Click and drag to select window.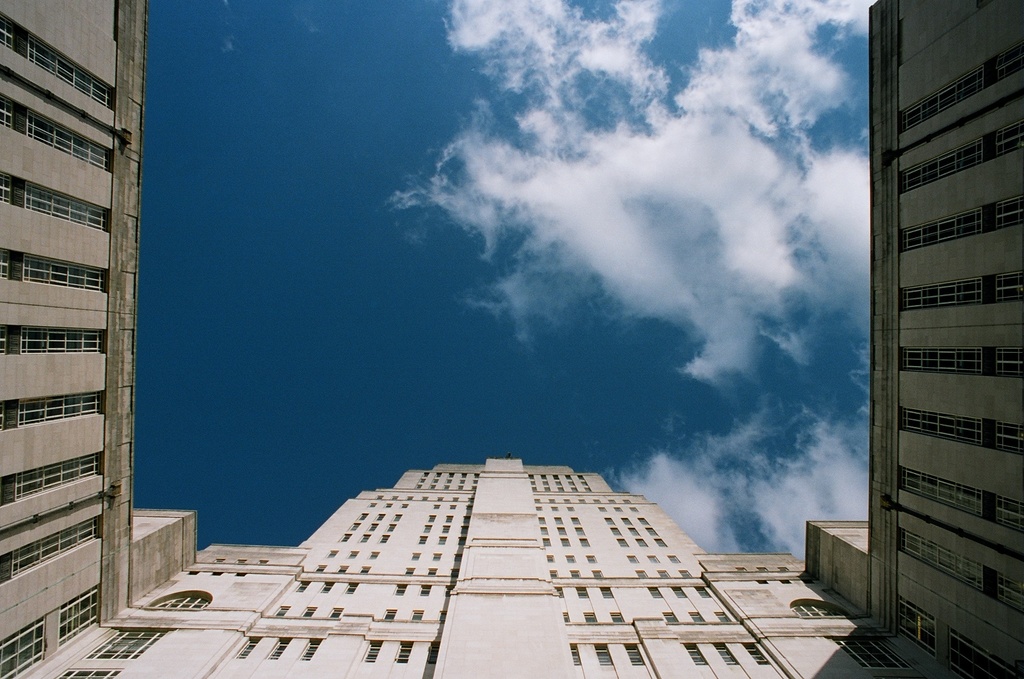
Selection: (383, 524, 399, 533).
